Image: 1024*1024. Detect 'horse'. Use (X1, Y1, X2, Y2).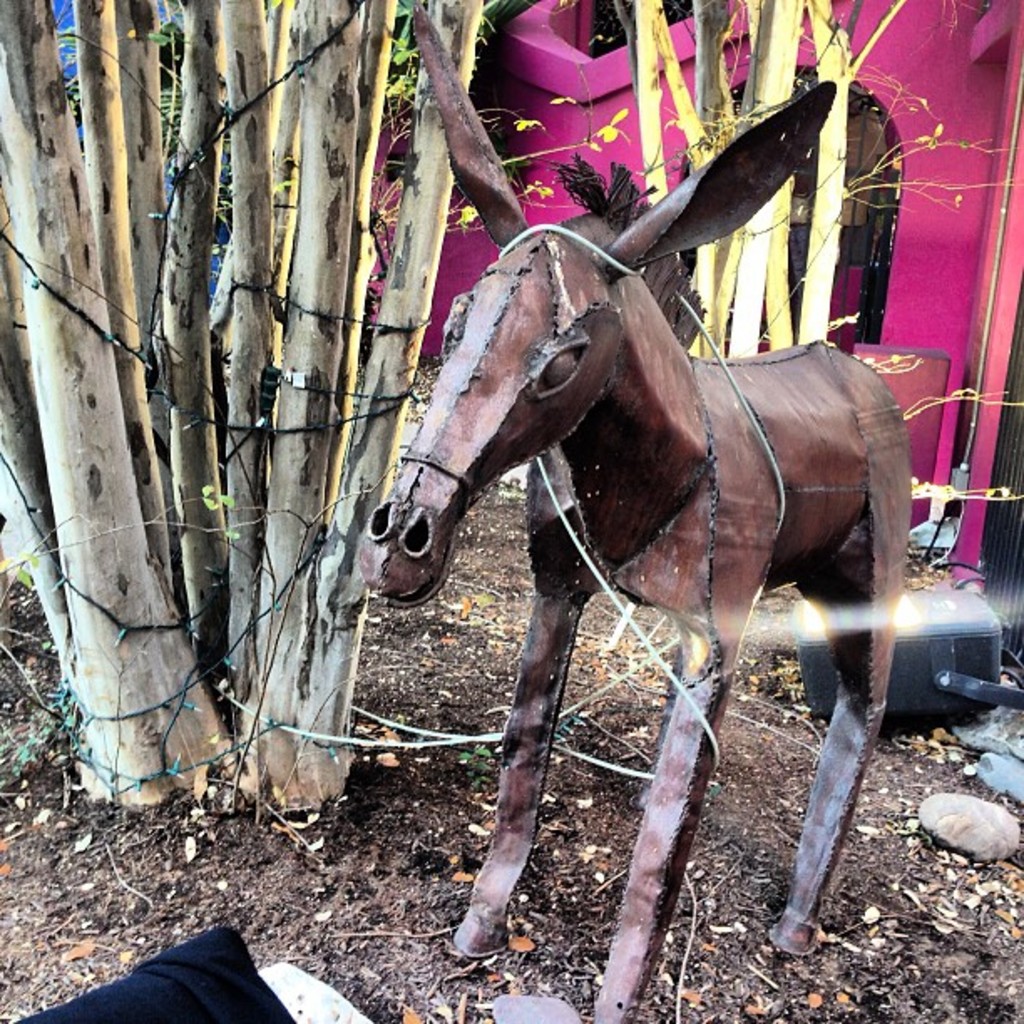
(360, 5, 914, 1022).
